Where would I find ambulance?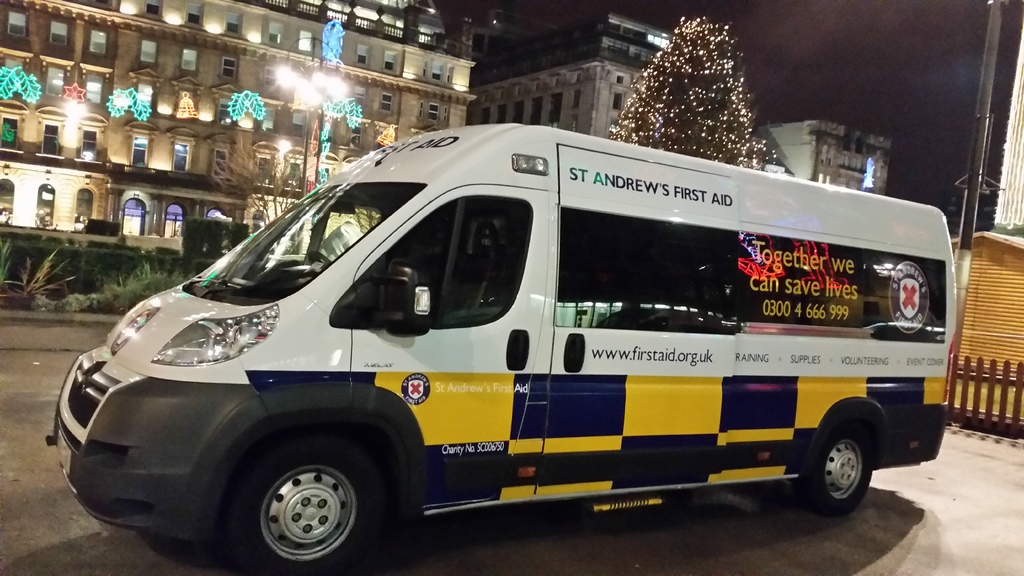
At (left=42, top=118, right=960, bottom=575).
